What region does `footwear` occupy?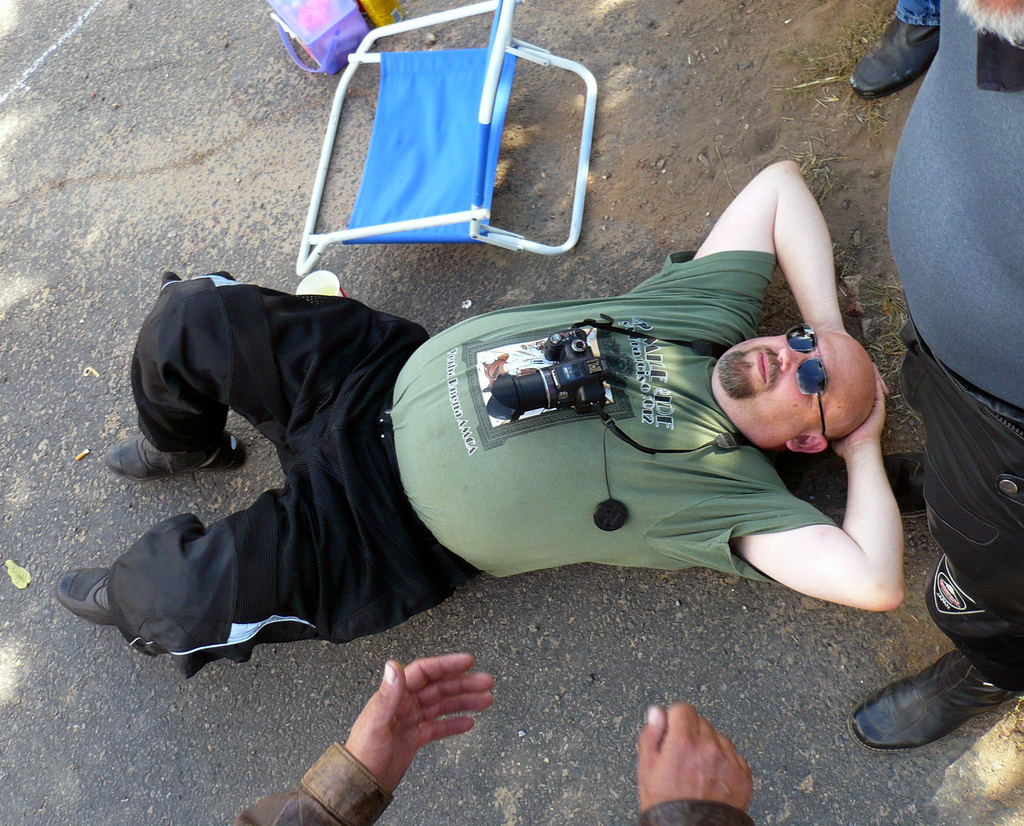
845,658,1023,759.
